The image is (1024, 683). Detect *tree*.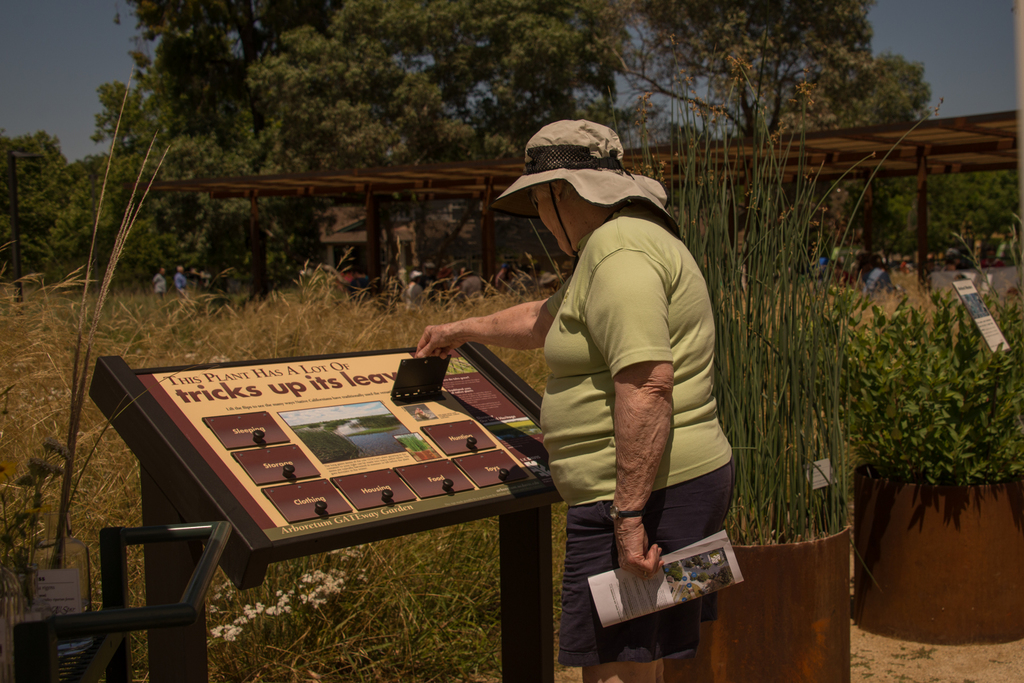
Detection: 115 1 345 302.
